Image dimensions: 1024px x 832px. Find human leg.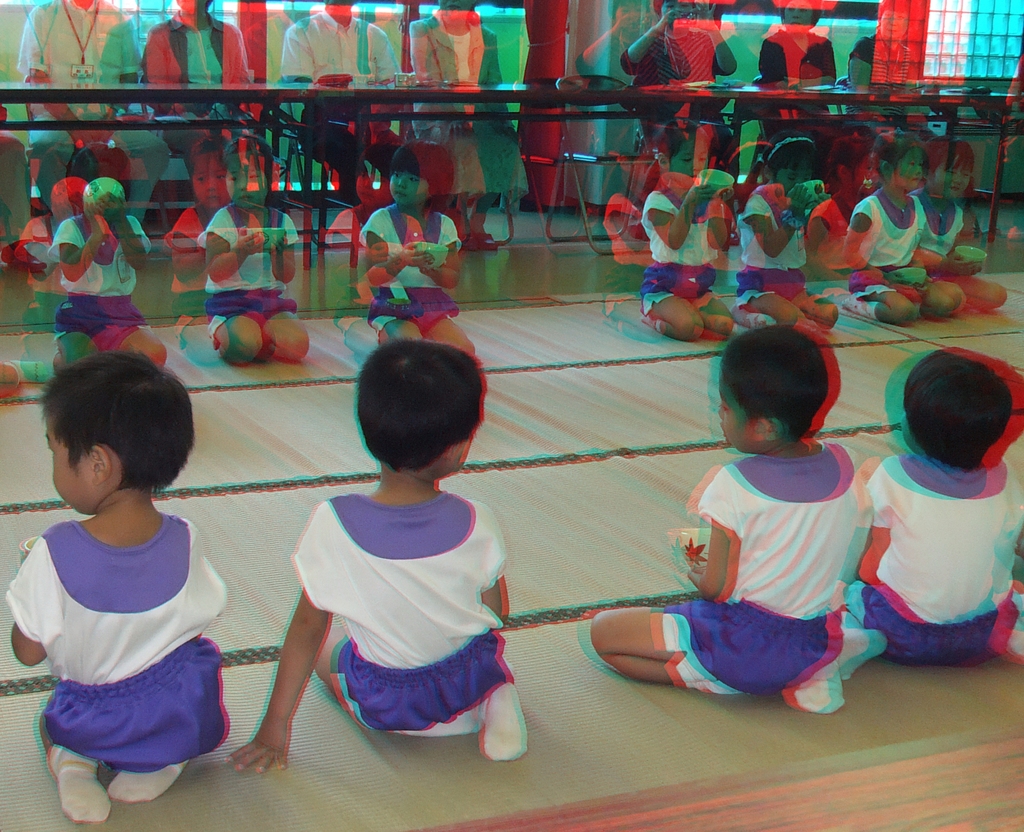
<bbox>212, 310, 266, 361</bbox>.
